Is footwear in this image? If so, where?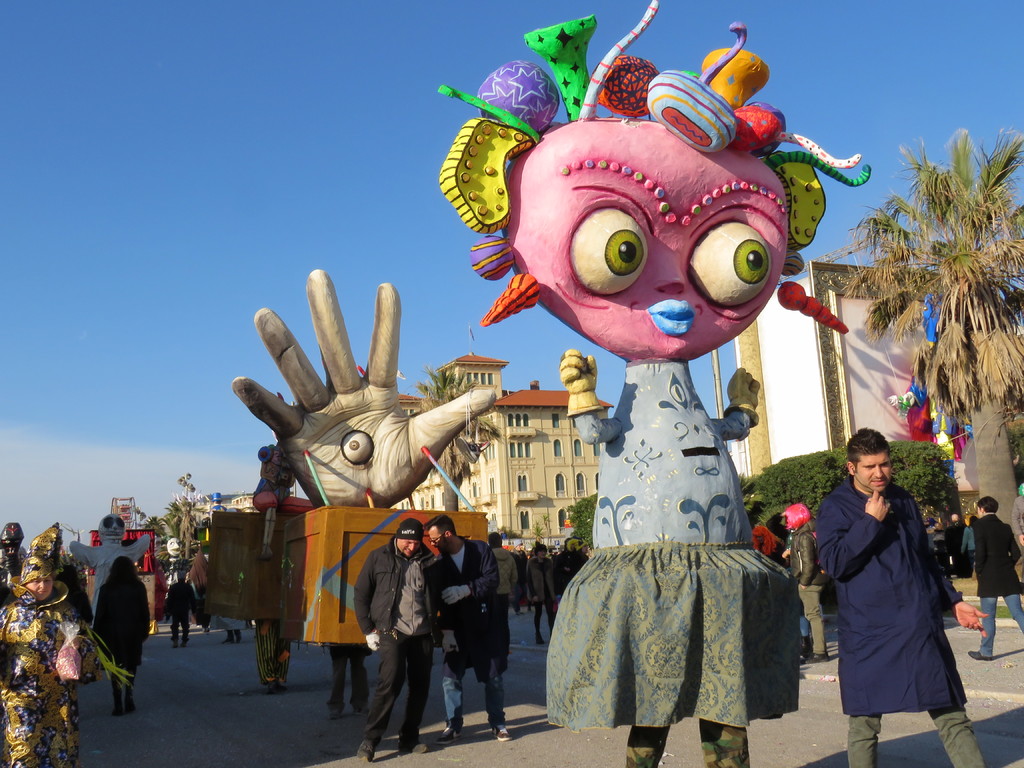
Yes, at rect(113, 678, 118, 713).
